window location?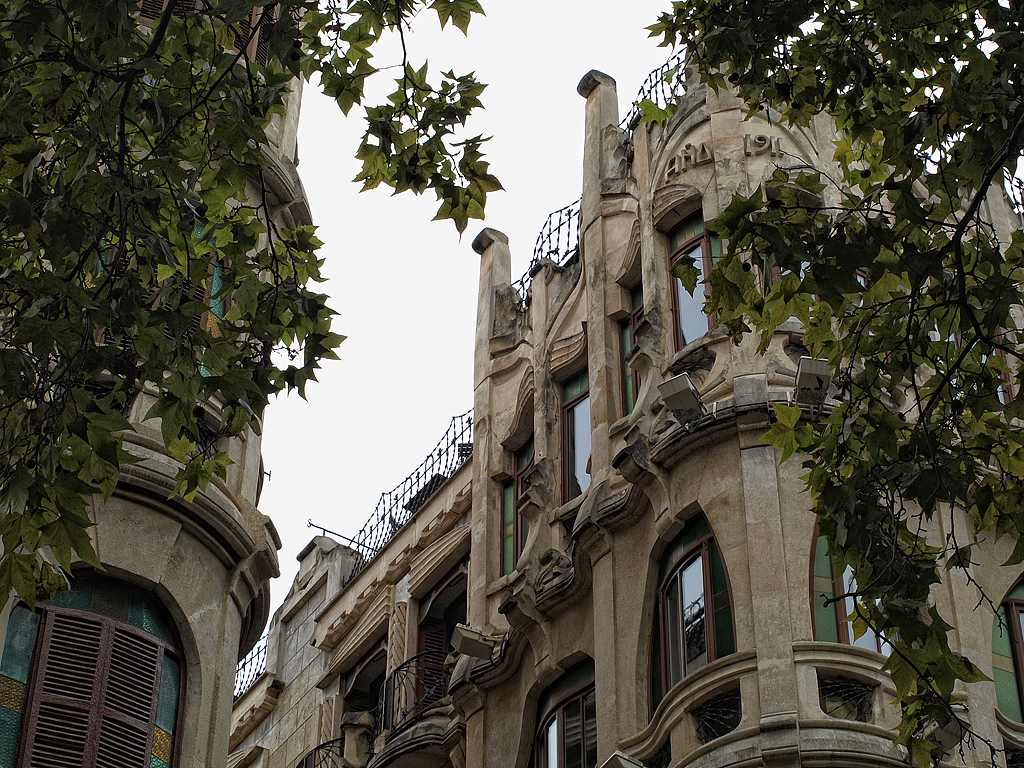
(x1=502, y1=480, x2=520, y2=569)
